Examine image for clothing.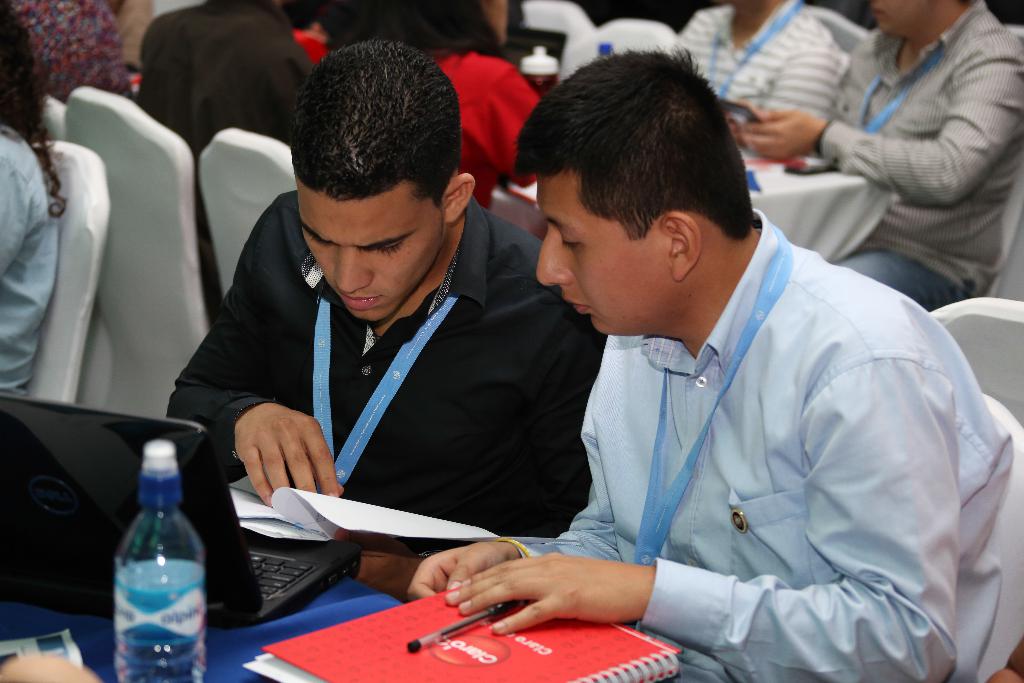
Examination result: <bbox>134, 0, 307, 290</bbox>.
